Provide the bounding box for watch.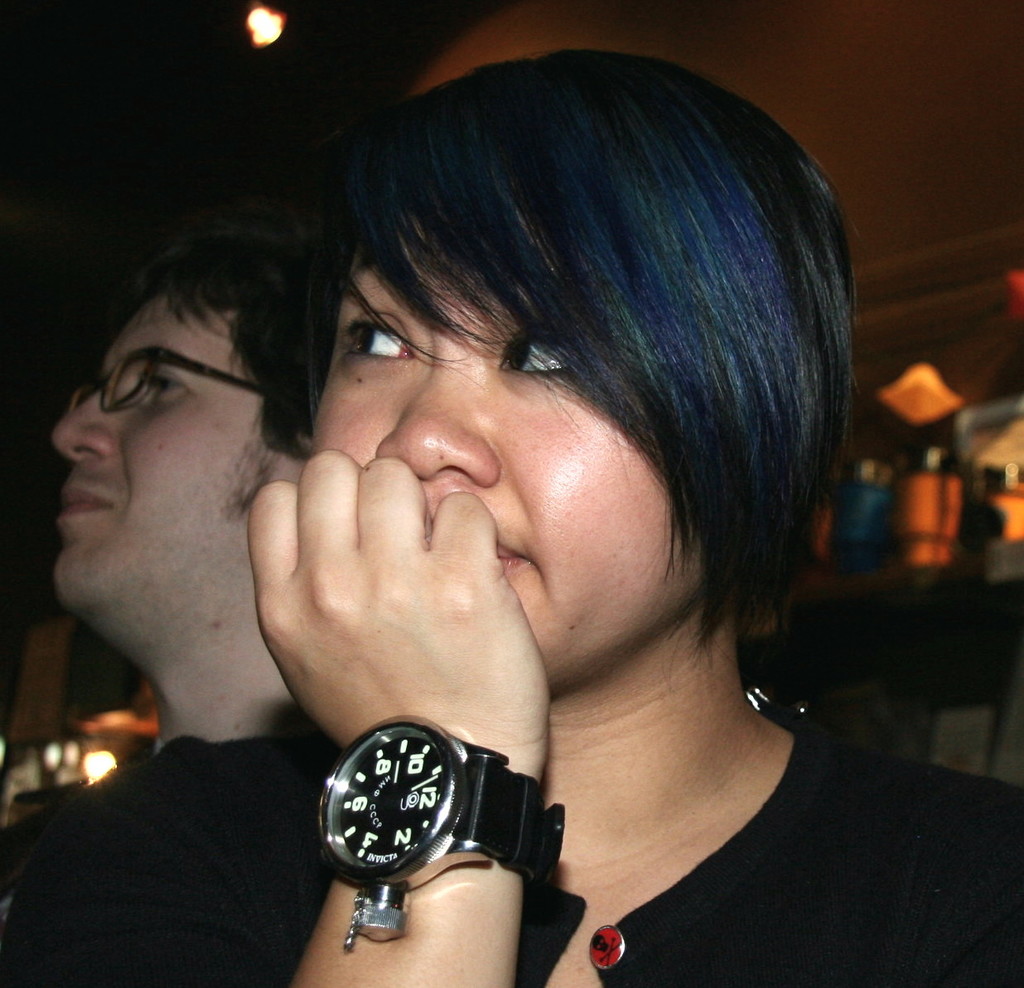
Rect(317, 711, 568, 949).
